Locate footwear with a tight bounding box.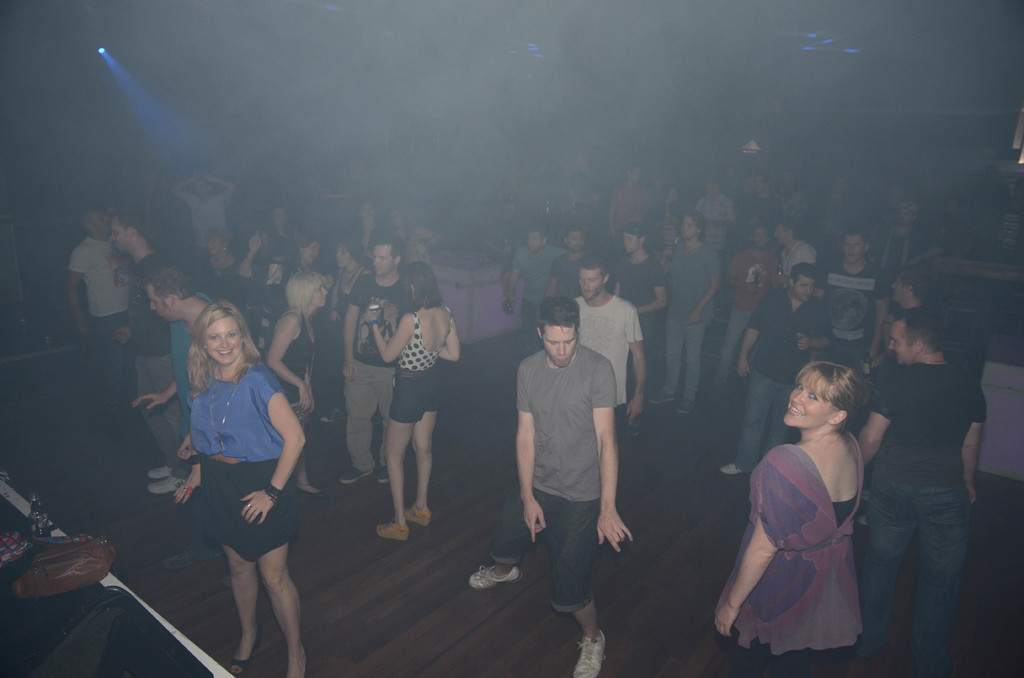
464:561:524:589.
